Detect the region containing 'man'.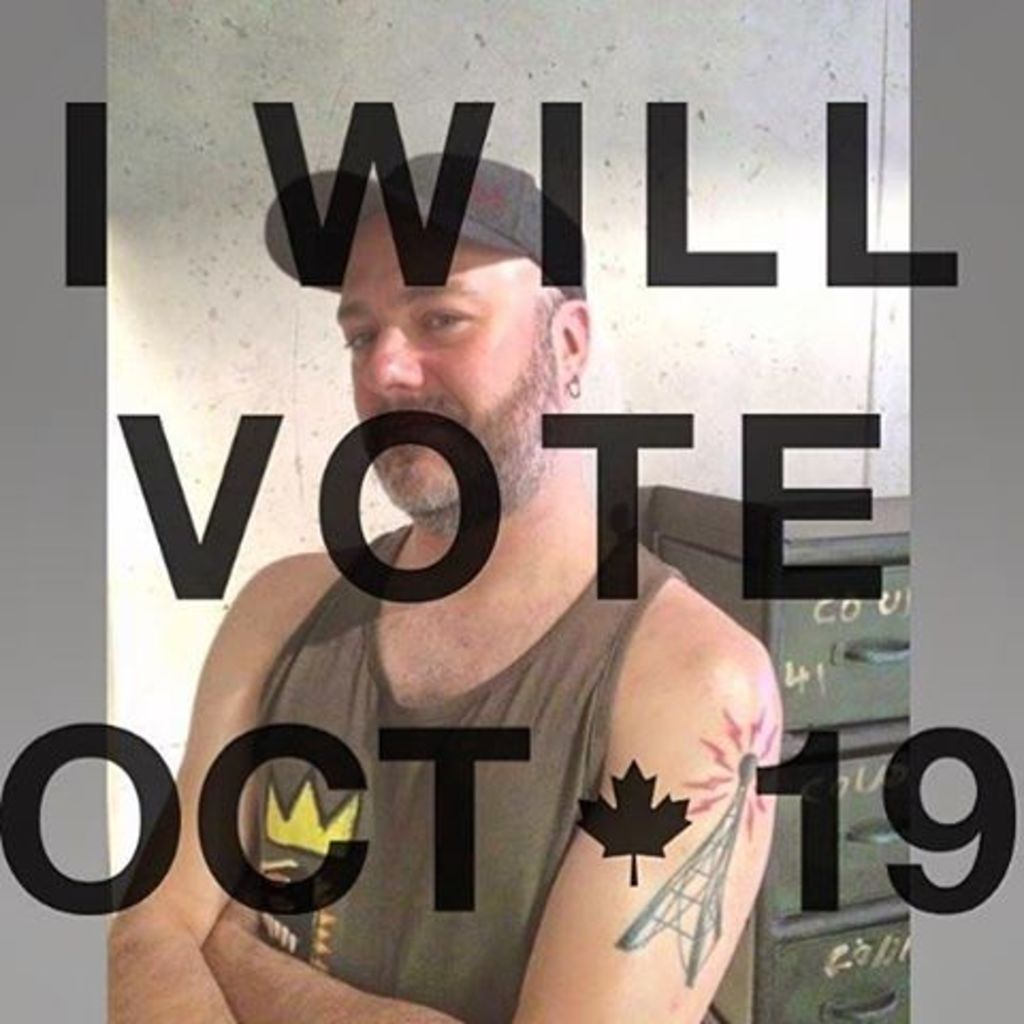
select_region(87, 143, 791, 1022).
